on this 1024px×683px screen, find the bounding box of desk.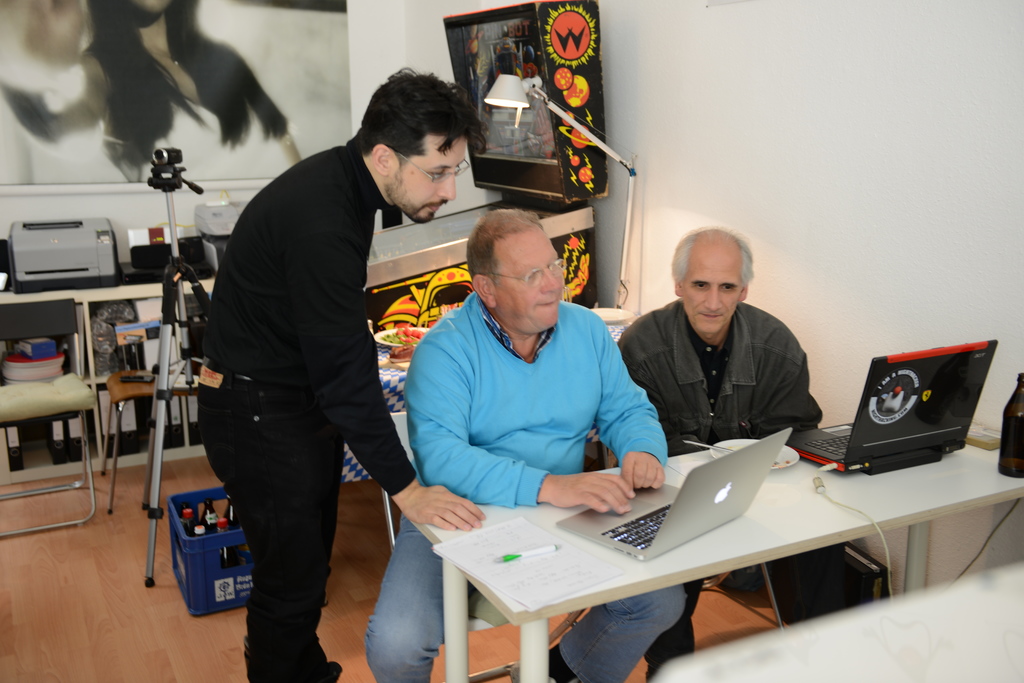
Bounding box: l=424, t=424, r=1003, b=666.
